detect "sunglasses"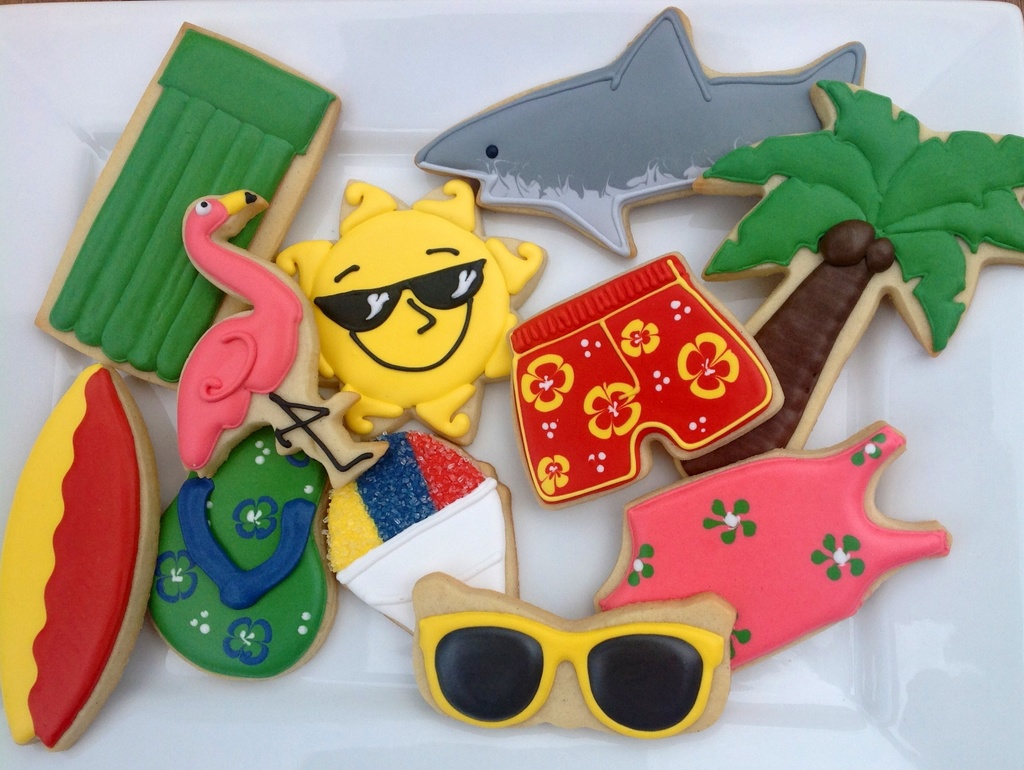
region(419, 609, 725, 740)
